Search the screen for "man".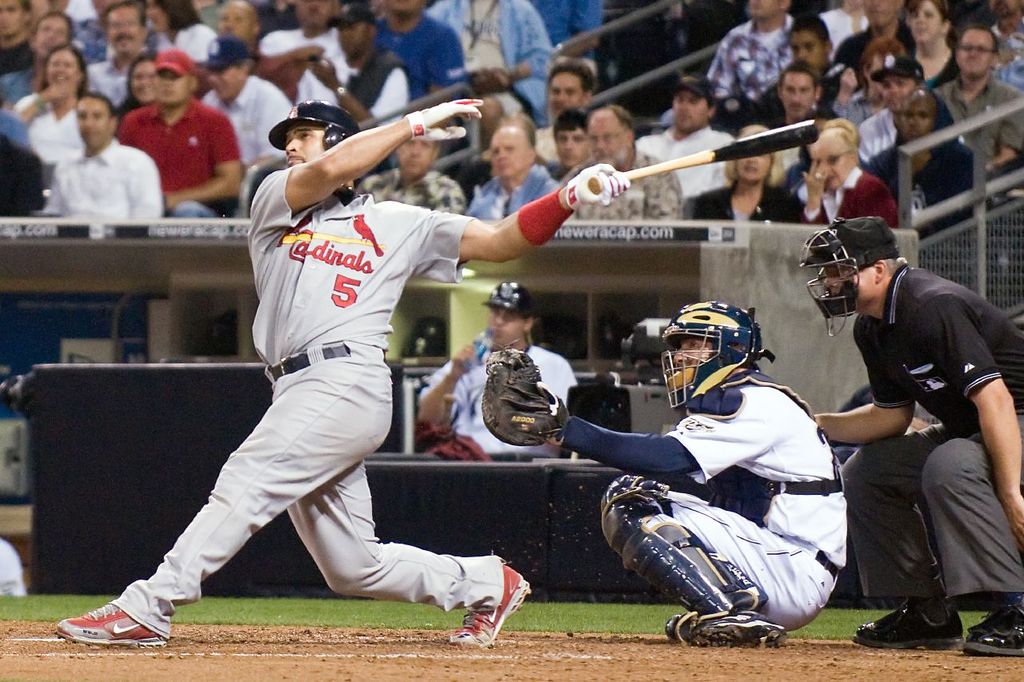
Found at x1=301 y1=2 x2=406 y2=133.
